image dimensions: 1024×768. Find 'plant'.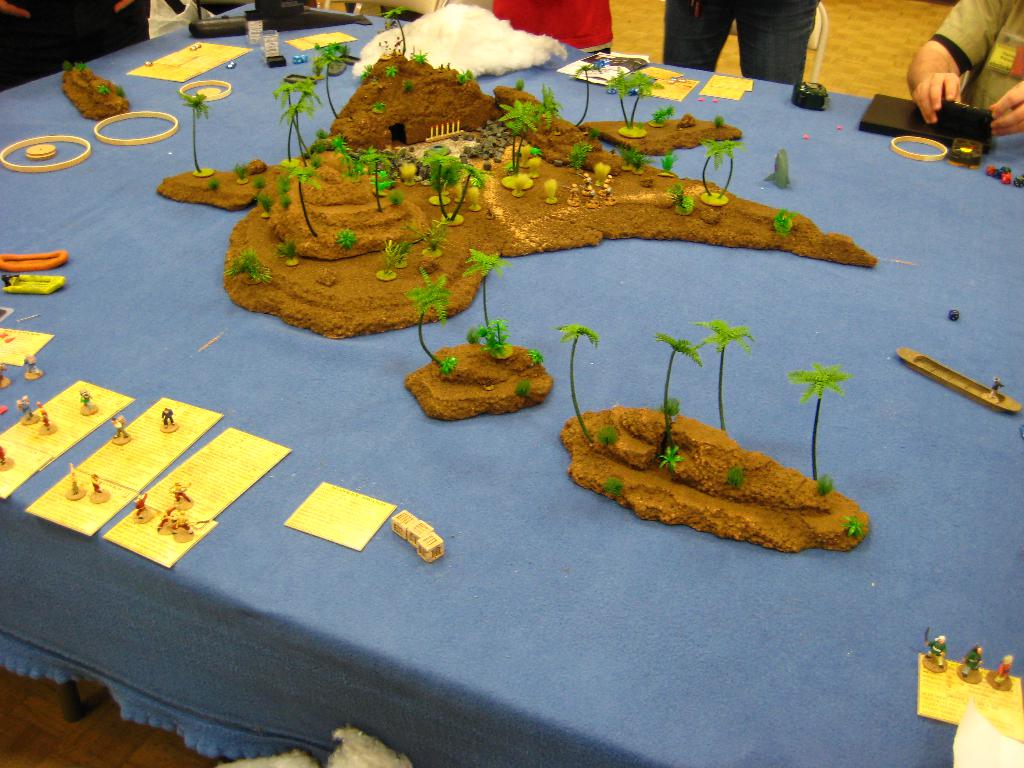
(left=276, top=236, right=294, bottom=259).
